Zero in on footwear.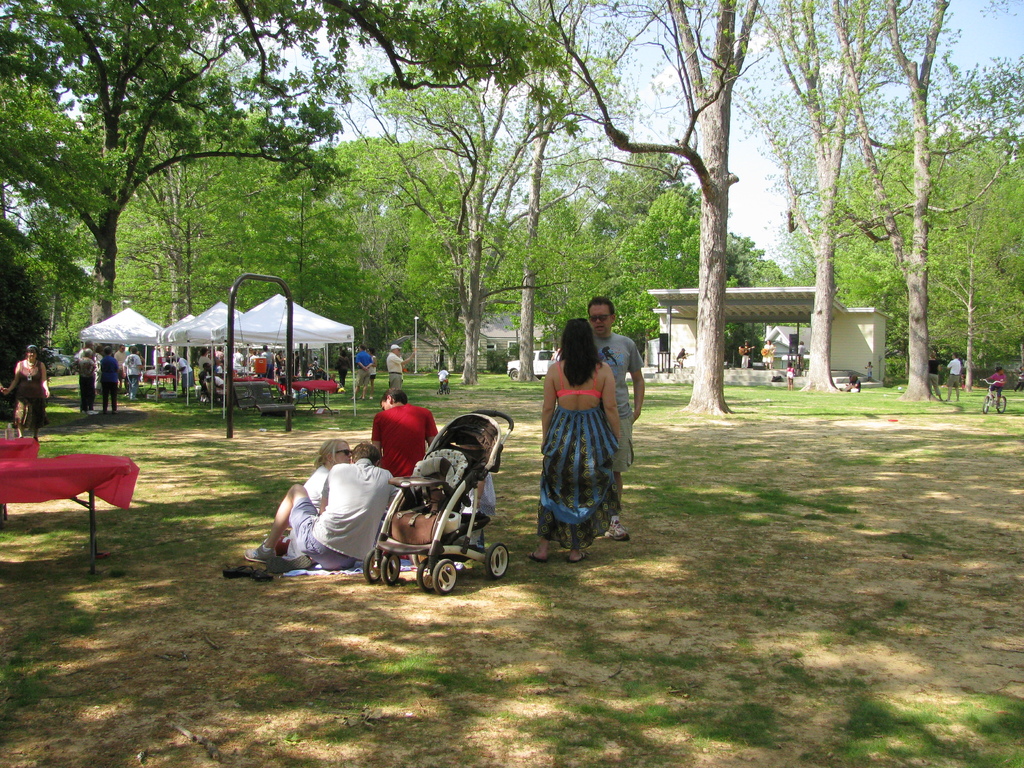
Zeroed in: l=598, t=525, r=622, b=540.
